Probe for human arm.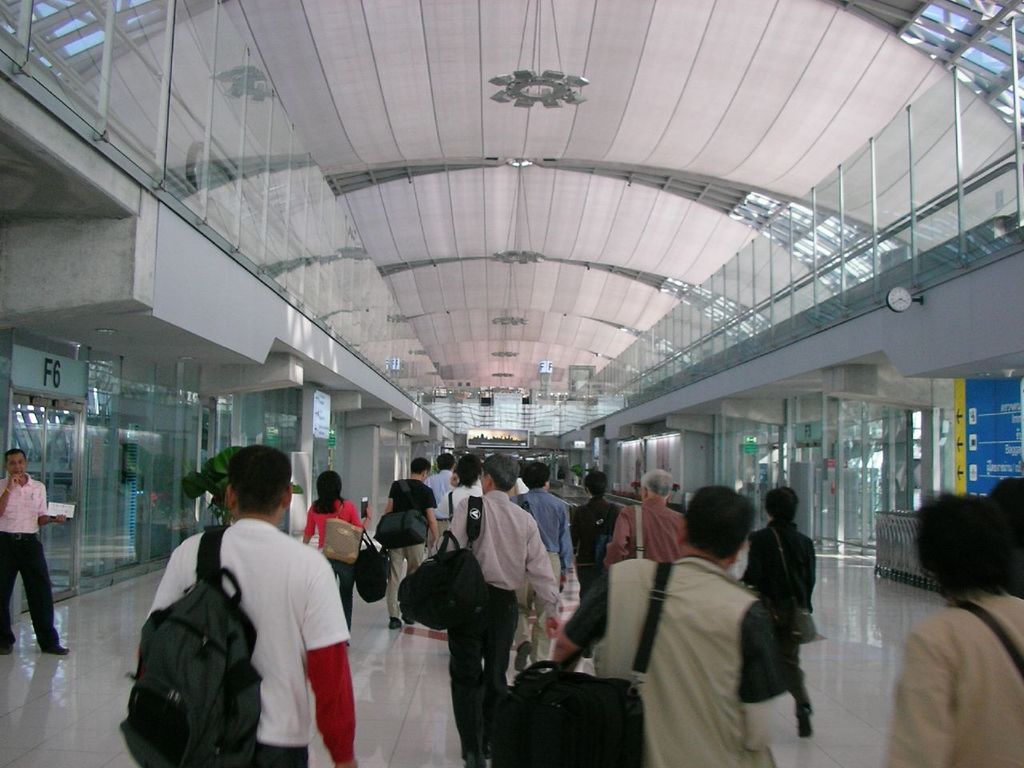
Probe result: bbox=[442, 474, 458, 526].
